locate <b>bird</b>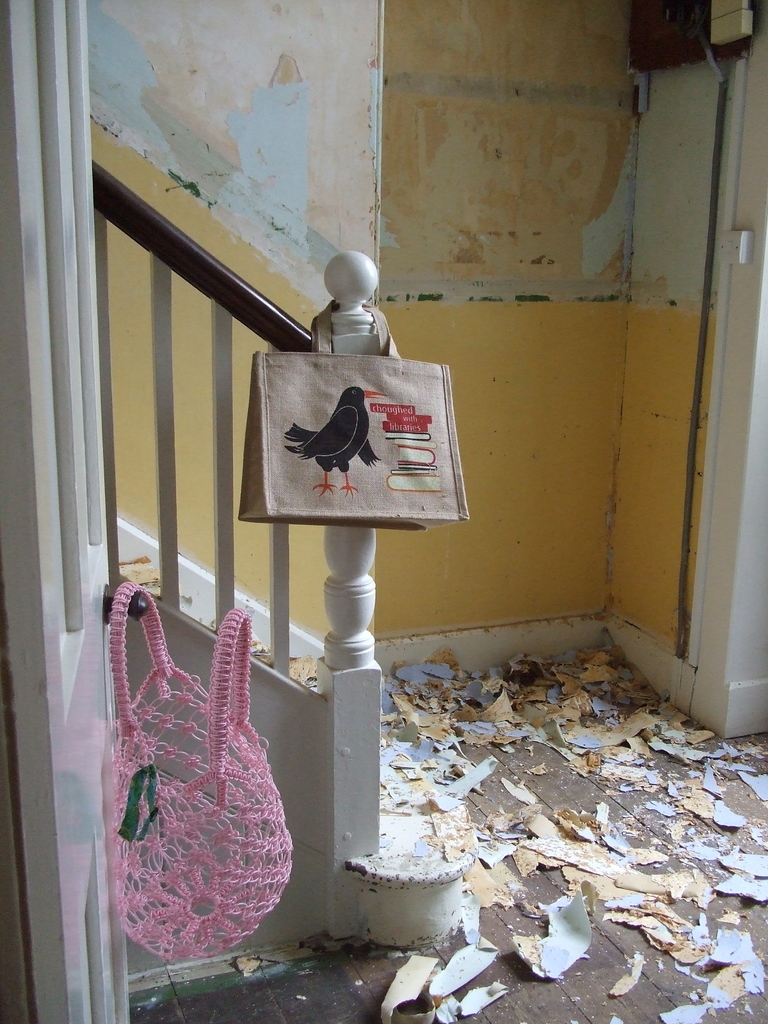
(284, 387, 386, 490)
